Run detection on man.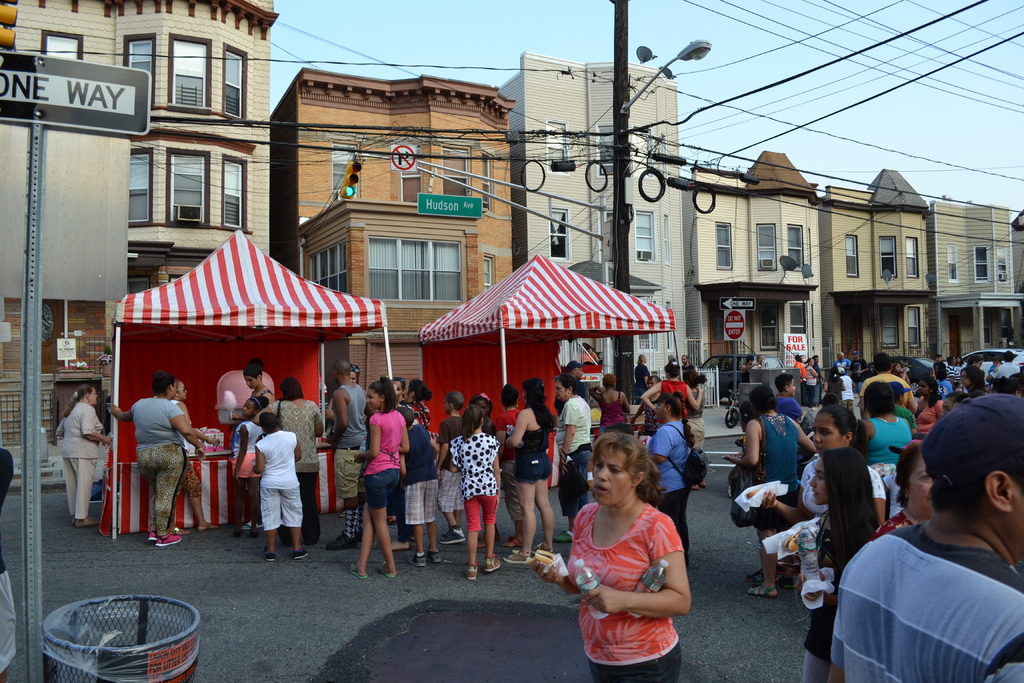
Result: <box>680,355,692,374</box>.
